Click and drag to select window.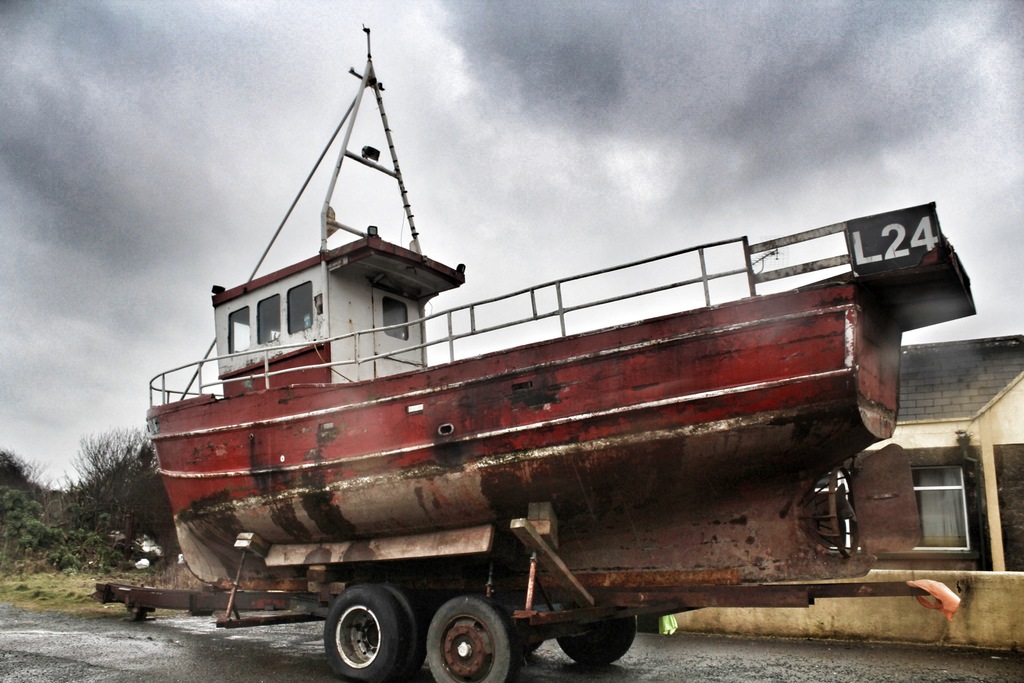
Selection: bbox=(902, 447, 1007, 570).
